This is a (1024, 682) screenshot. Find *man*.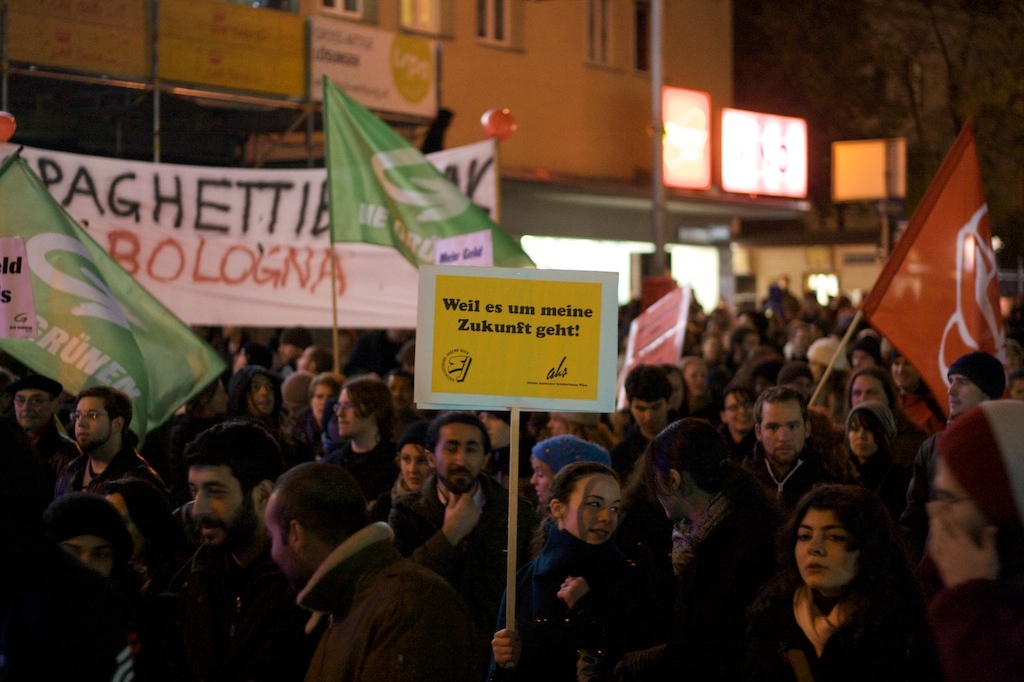
Bounding box: left=51, top=383, right=163, bottom=503.
